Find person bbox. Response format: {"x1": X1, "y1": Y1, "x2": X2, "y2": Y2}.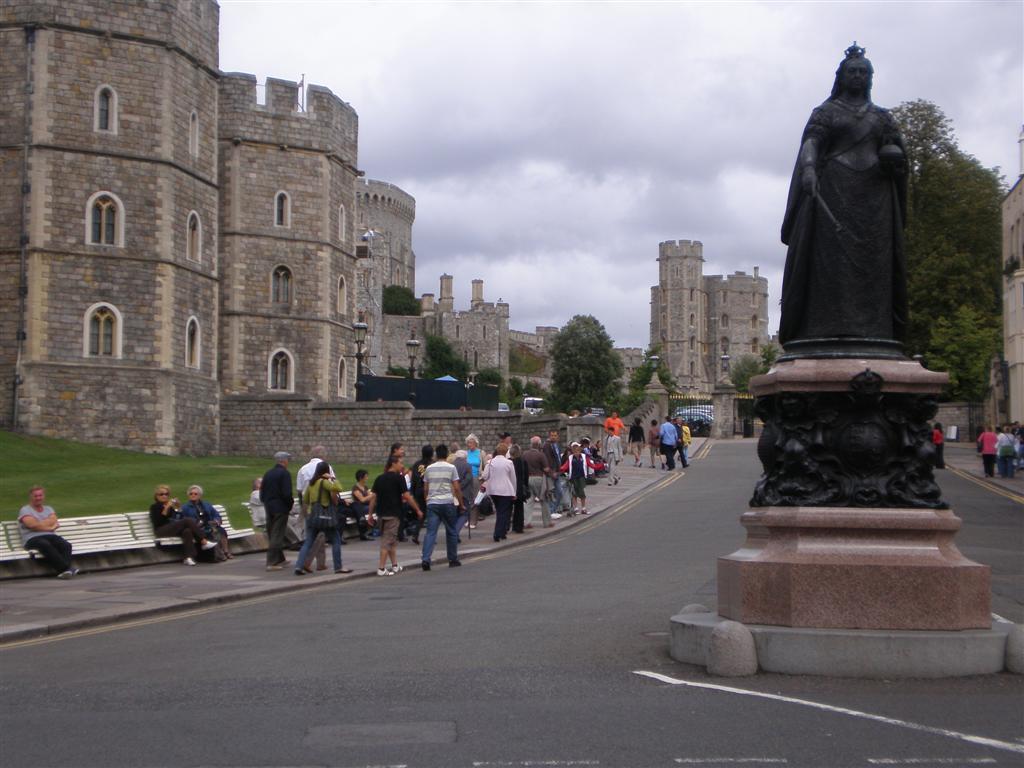
{"x1": 303, "y1": 464, "x2": 340, "y2": 577}.
